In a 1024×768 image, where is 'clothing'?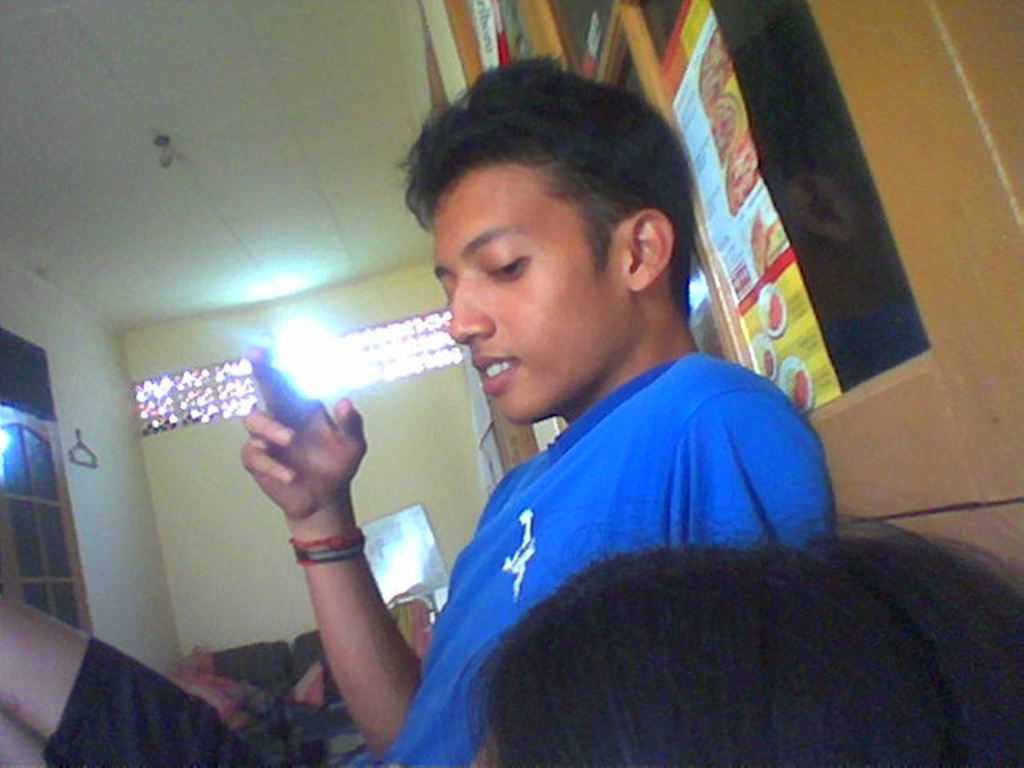
bbox=(381, 306, 896, 741).
